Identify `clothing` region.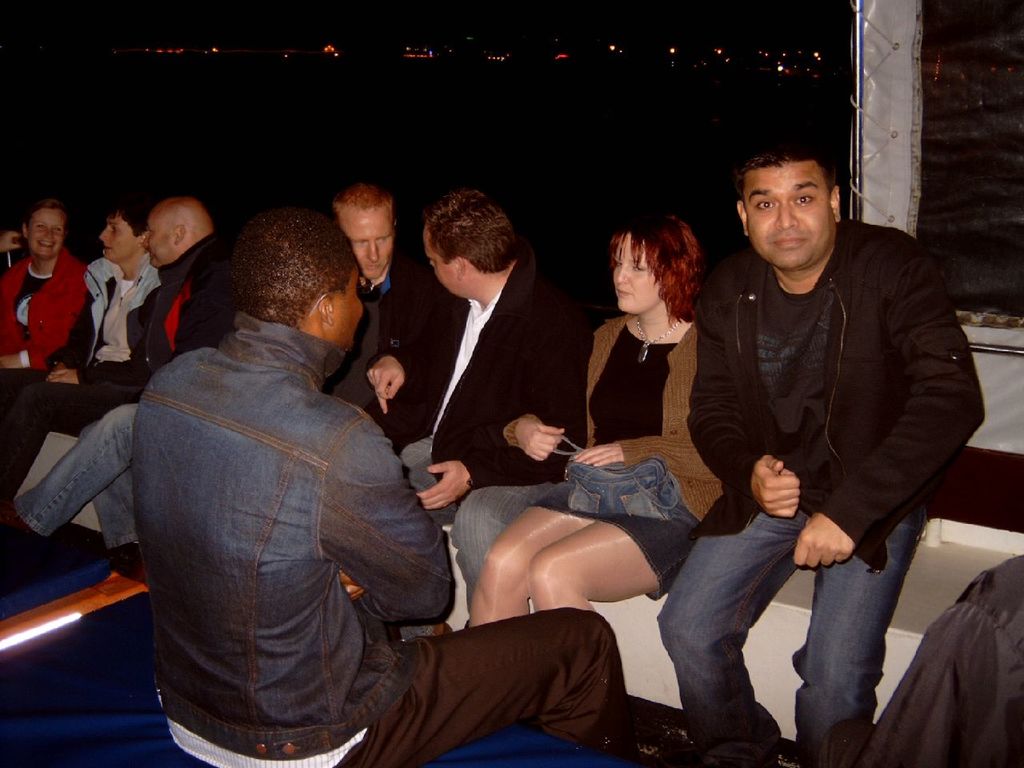
Region: {"left": 0, "top": 252, "right": 154, "bottom": 498}.
